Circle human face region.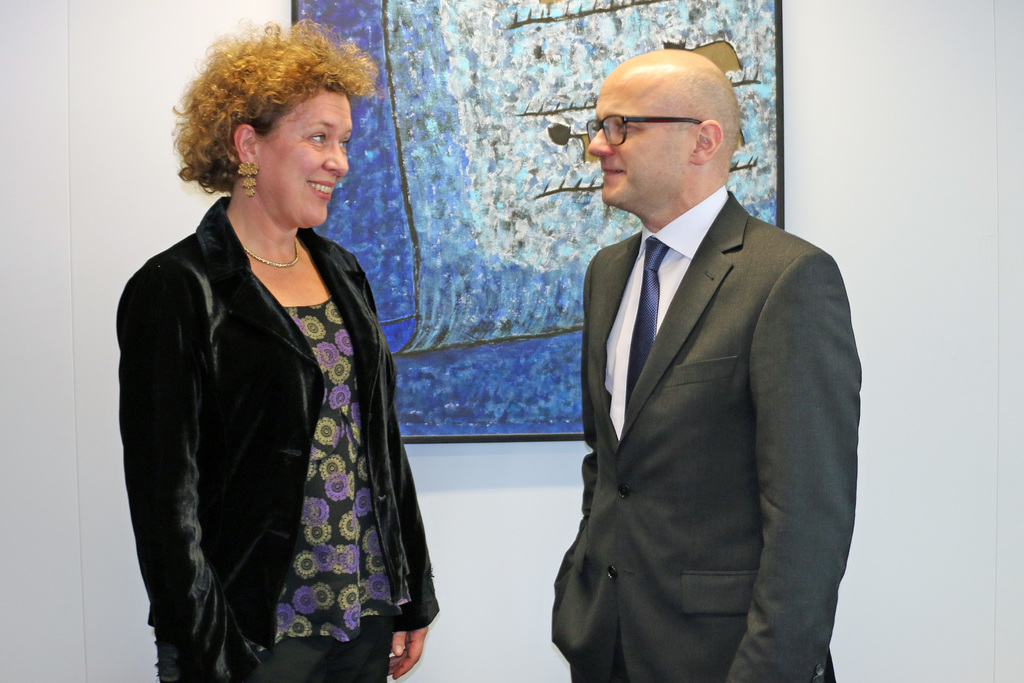
Region: detection(589, 84, 691, 204).
